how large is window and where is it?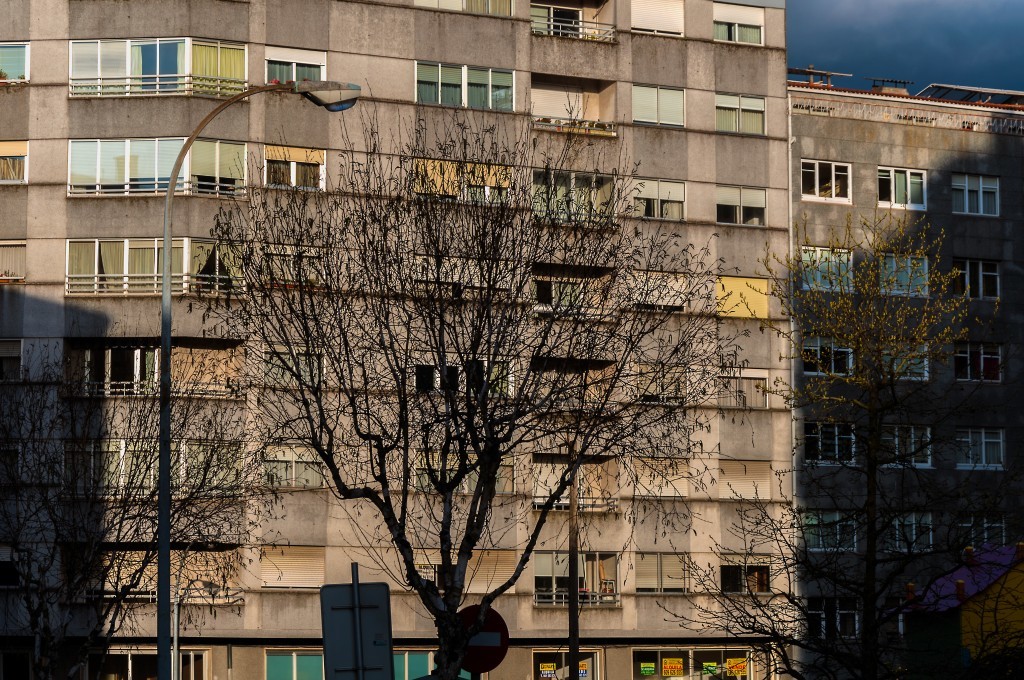
Bounding box: bbox(801, 247, 852, 291).
